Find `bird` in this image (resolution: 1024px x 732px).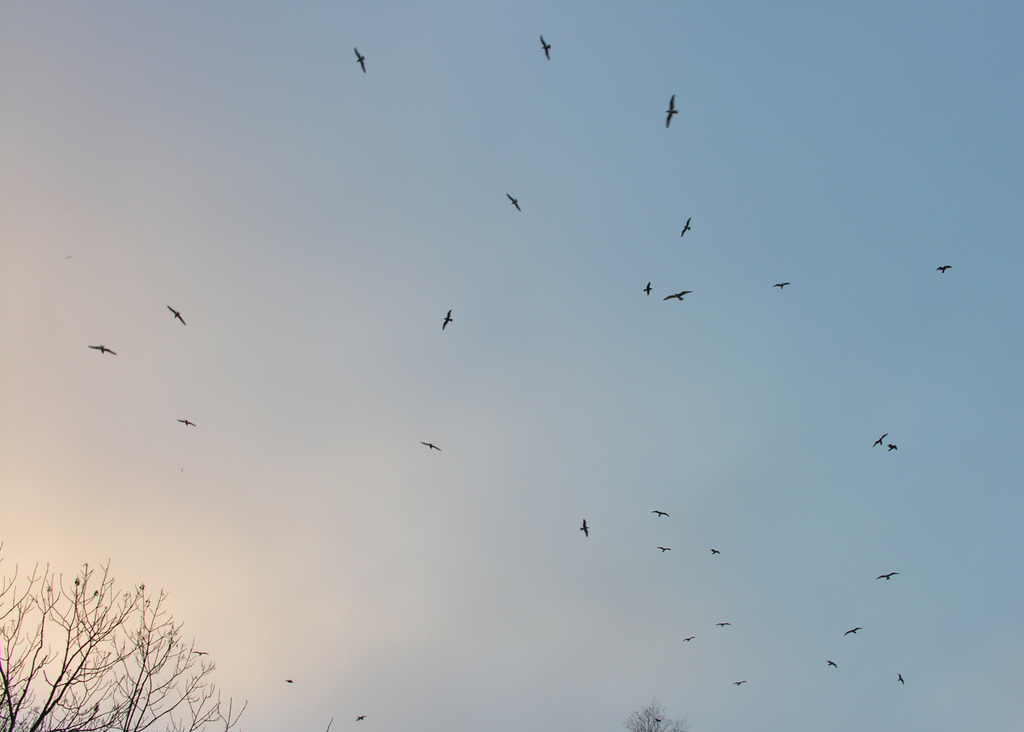
(x1=639, y1=284, x2=652, y2=295).
